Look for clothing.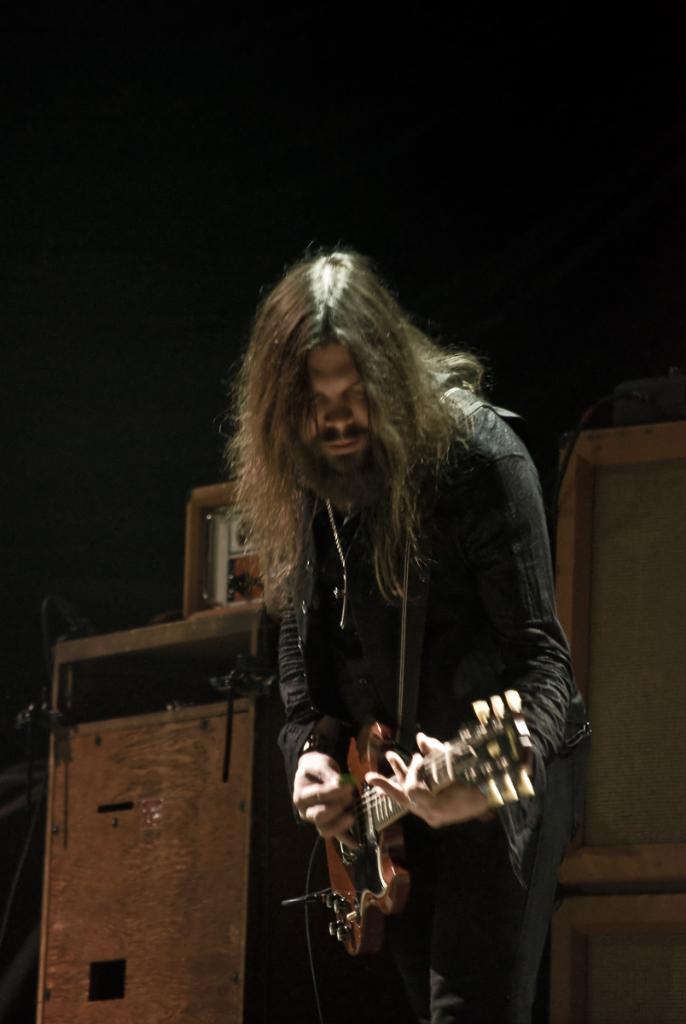
Found: <box>238,431,570,963</box>.
